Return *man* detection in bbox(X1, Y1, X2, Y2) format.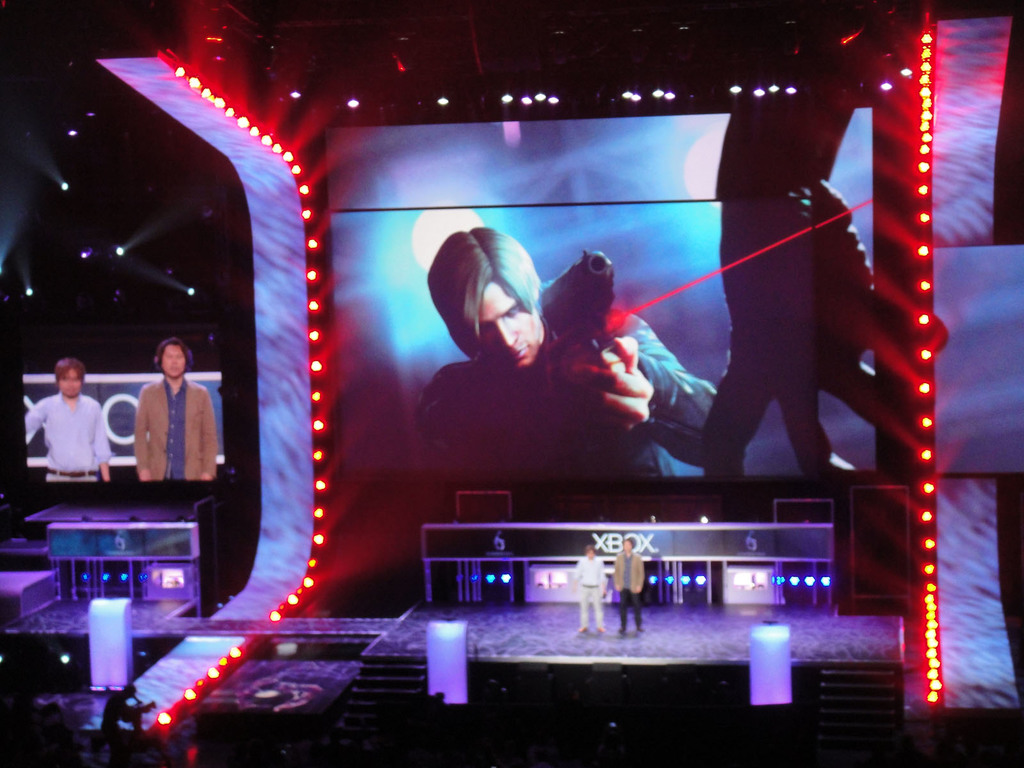
bbox(133, 336, 218, 479).
